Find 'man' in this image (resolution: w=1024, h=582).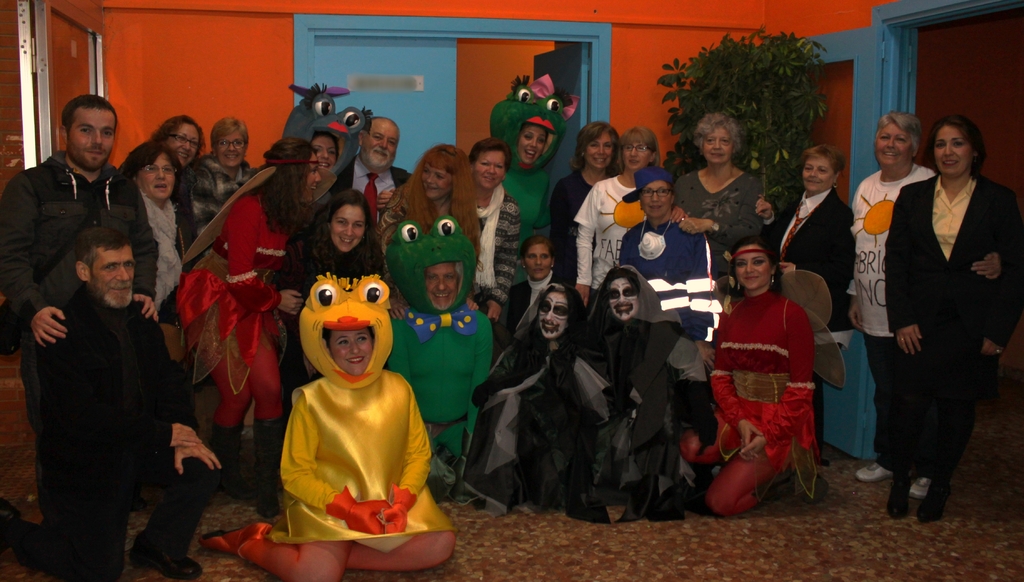
[x1=0, y1=95, x2=162, y2=501].
